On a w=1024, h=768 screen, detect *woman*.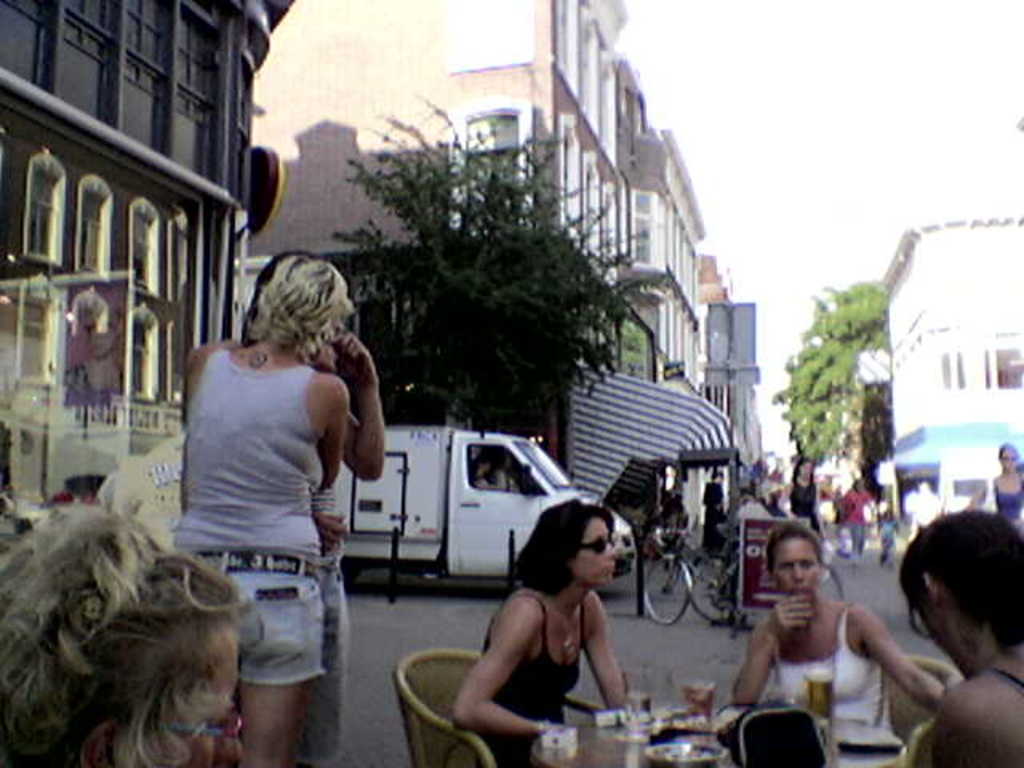
[456, 494, 645, 750].
